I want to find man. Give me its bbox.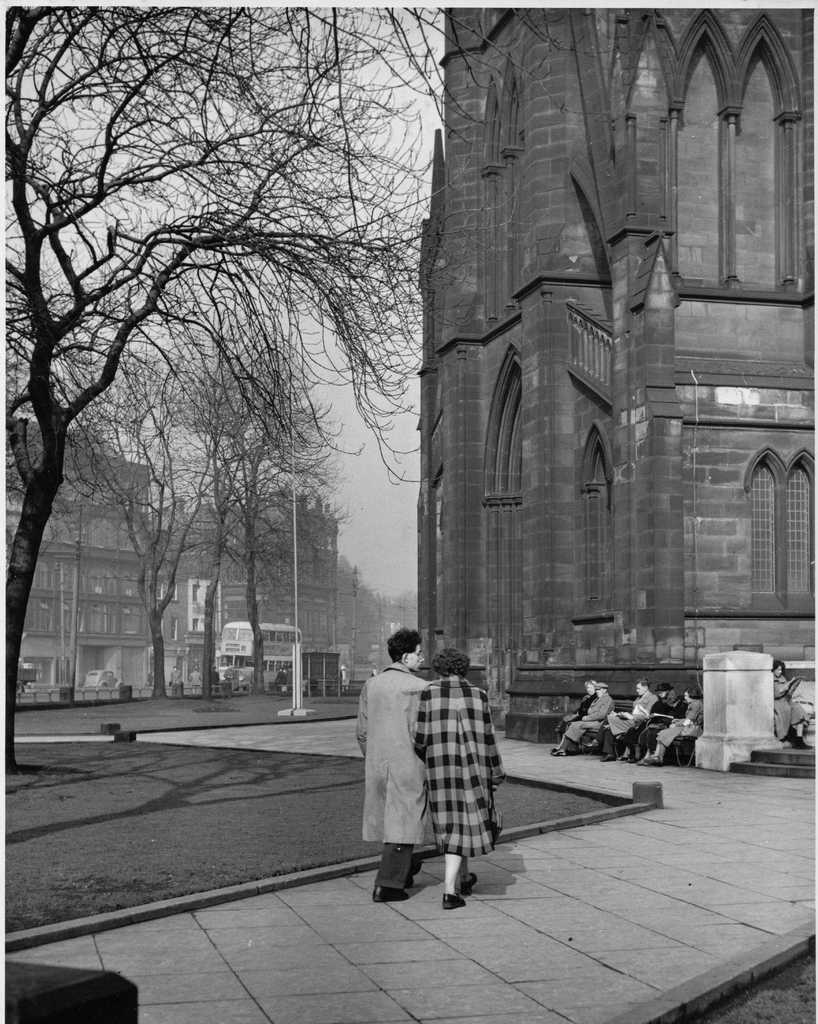
(581,676,659,758).
